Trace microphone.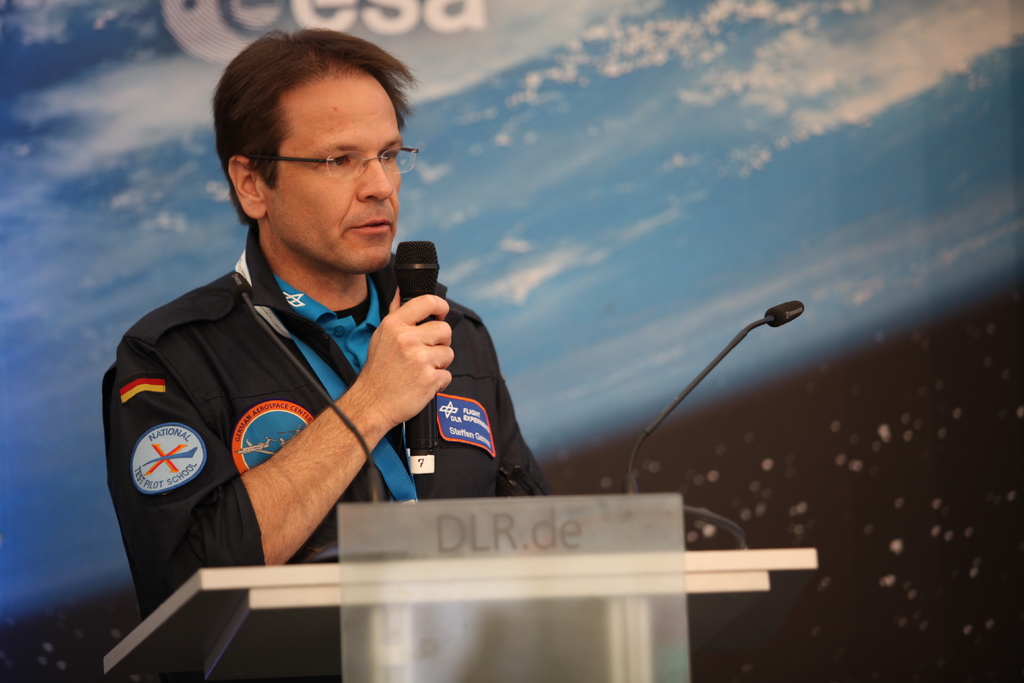
Traced to box=[396, 242, 440, 448].
